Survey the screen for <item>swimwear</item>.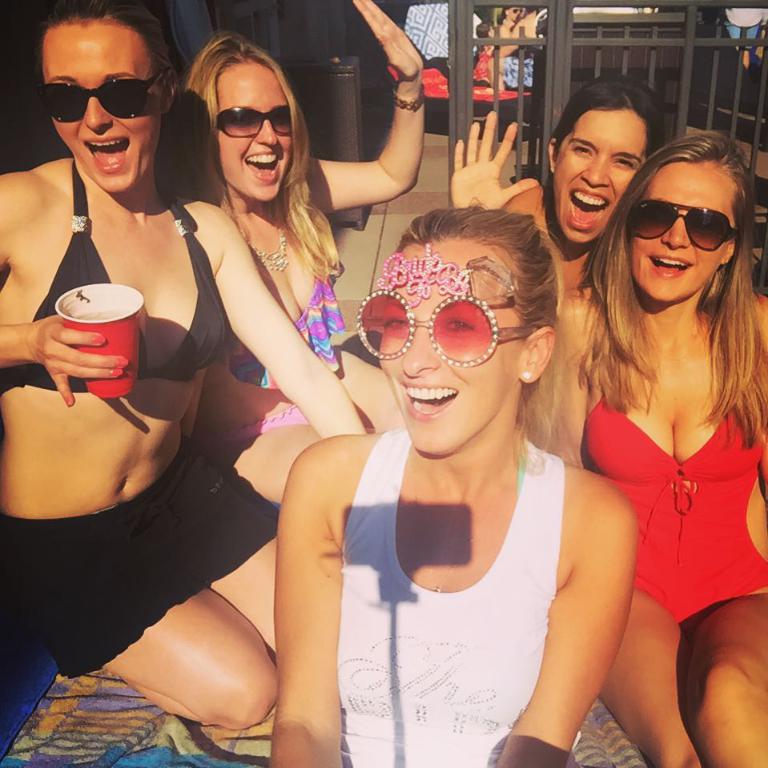
Survey found: <region>29, 155, 234, 385</region>.
